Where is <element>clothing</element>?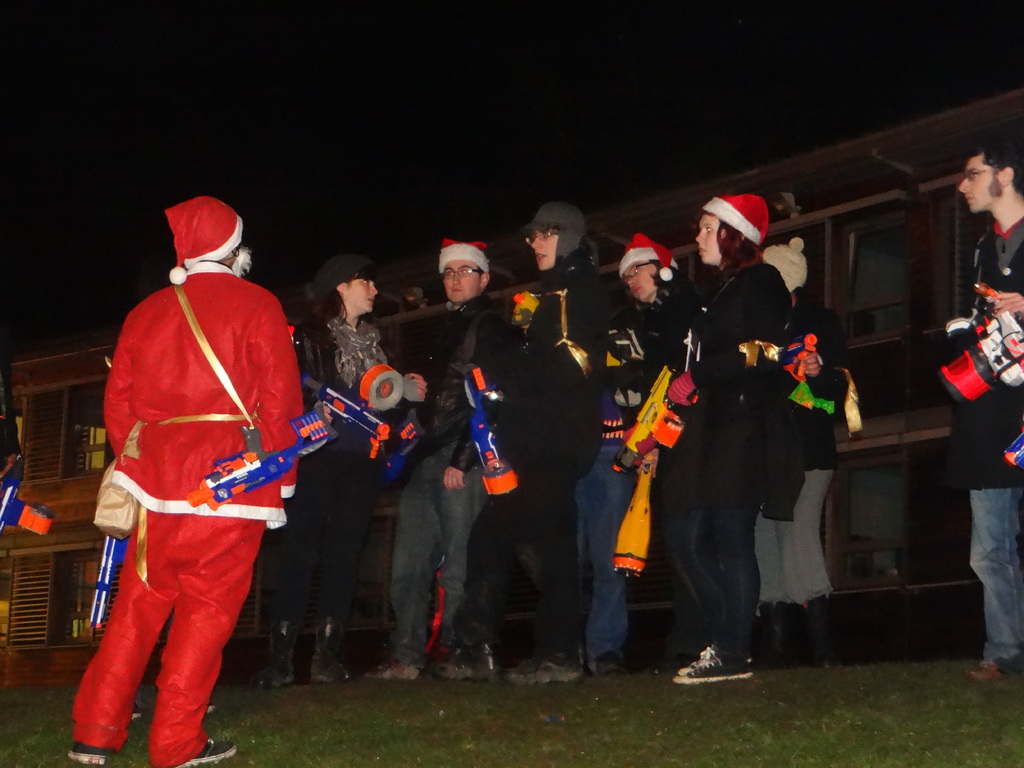
bbox=[949, 218, 1023, 669].
